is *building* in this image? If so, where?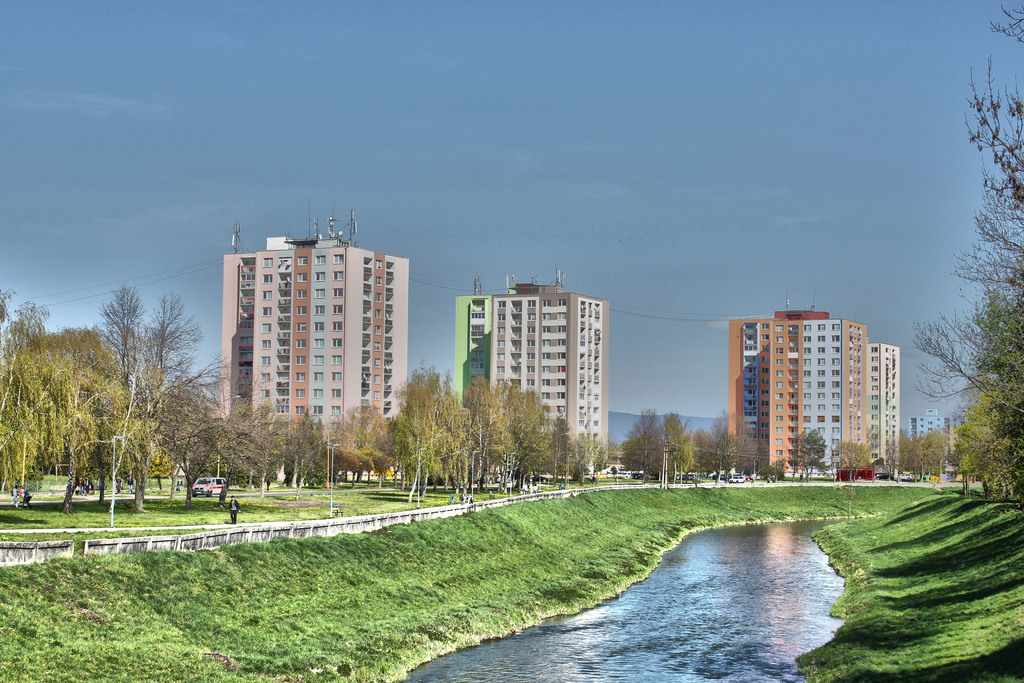
Yes, at [486,273,606,470].
